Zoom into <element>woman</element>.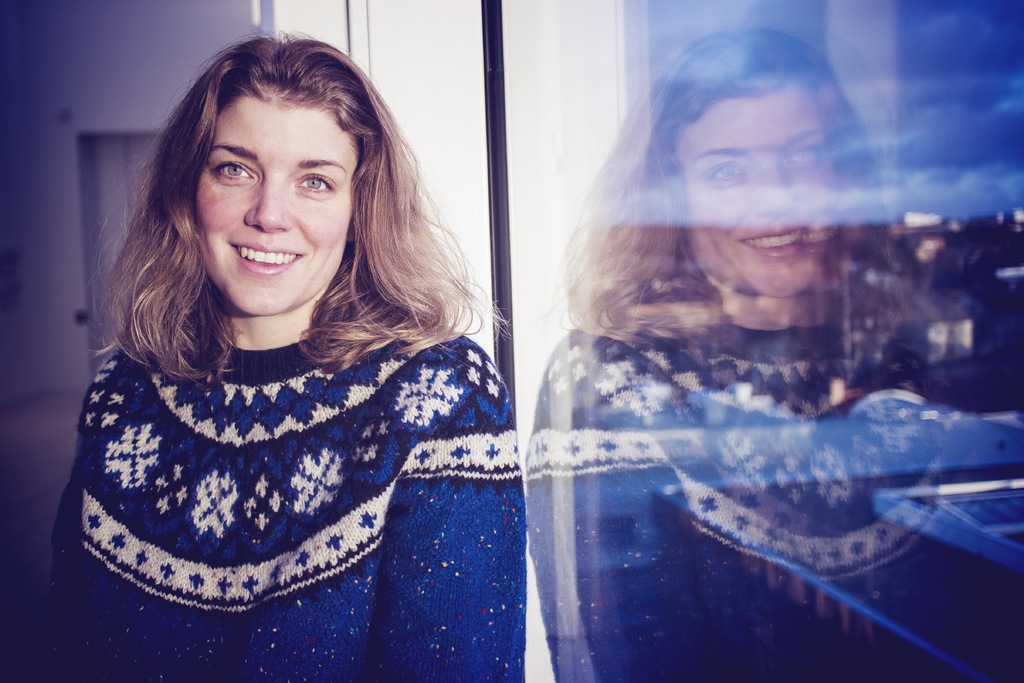
Zoom target: detection(514, 23, 1003, 662).
